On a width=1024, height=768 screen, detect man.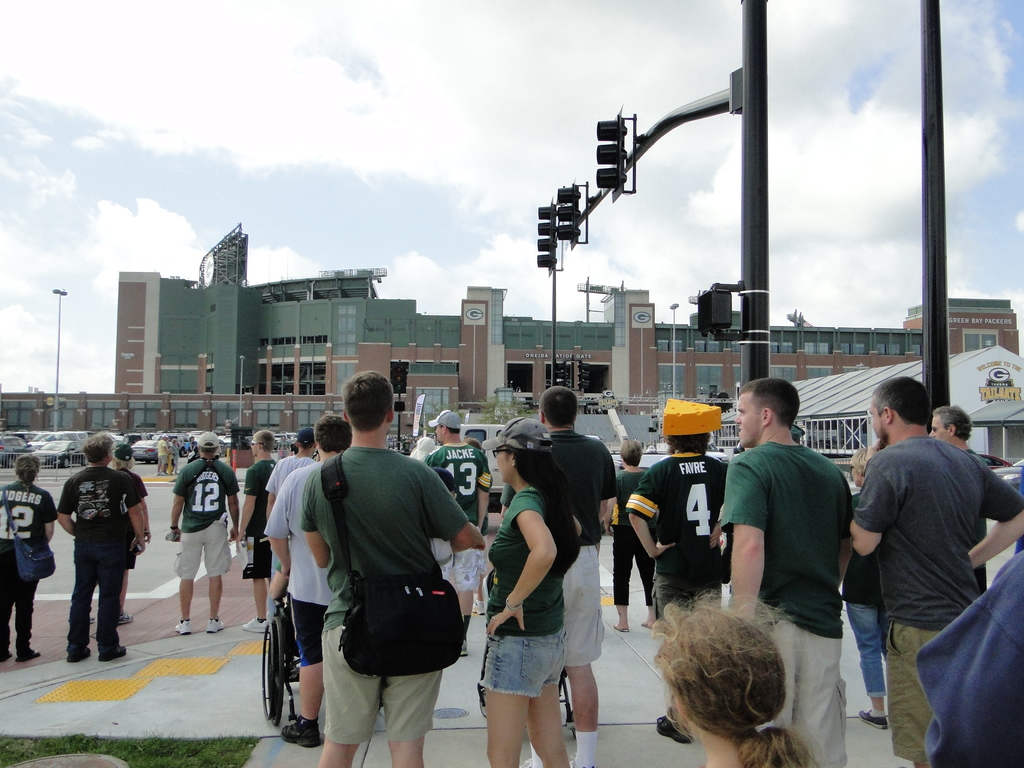
710, 376, 858, 767.
